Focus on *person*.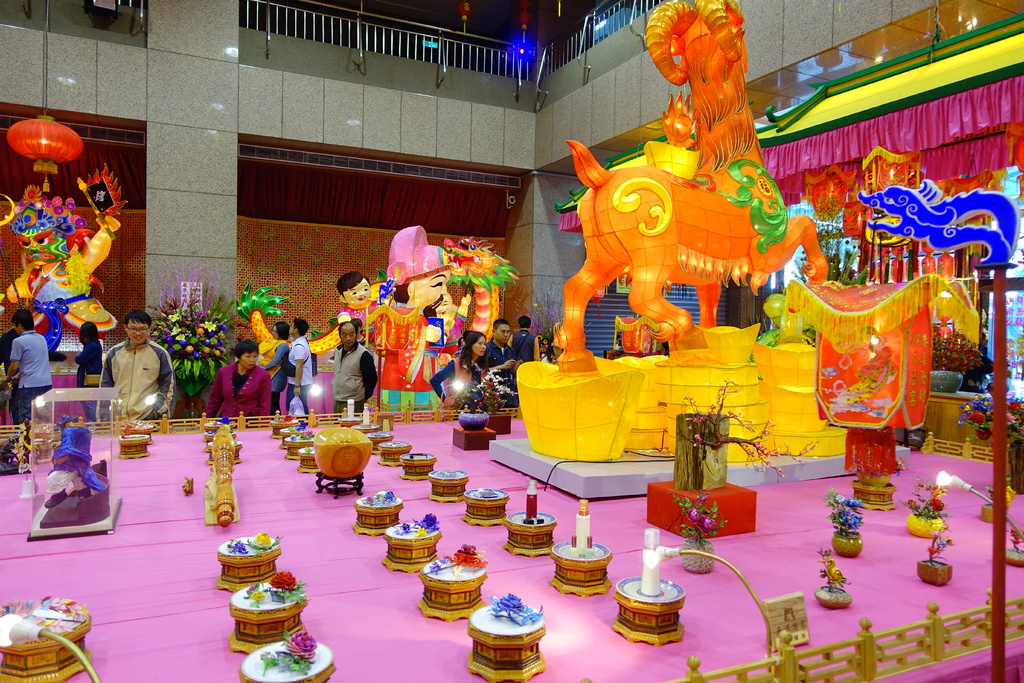
Focused at BBox(1, 311, 58, 420).
